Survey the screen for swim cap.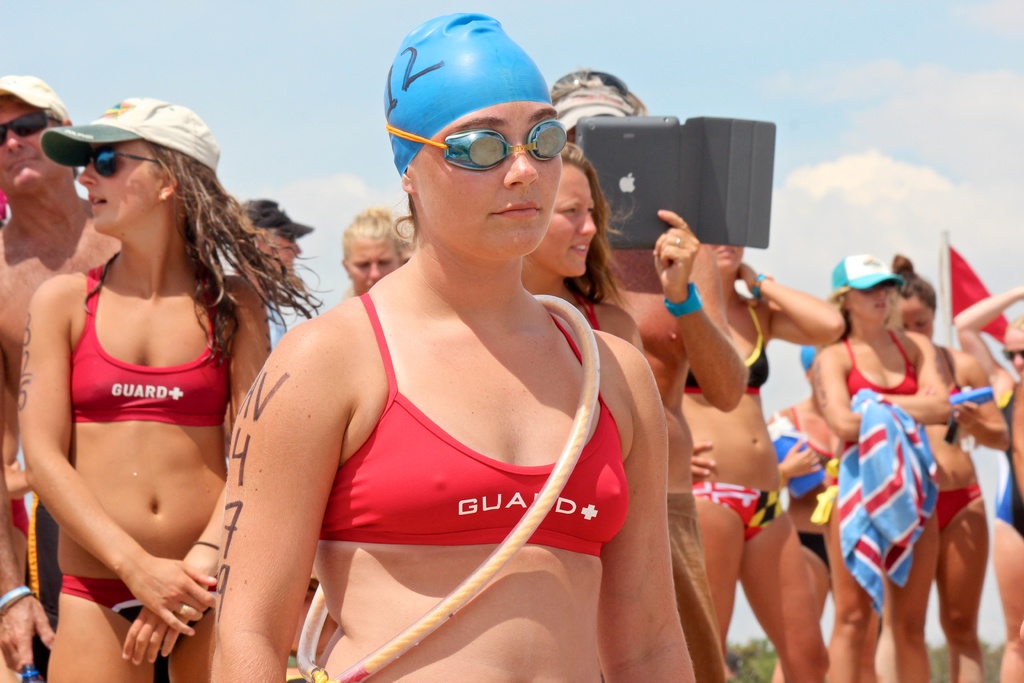
Survey found: {"x1": 383, "y1": 11, "x2": 552, "y2": 174}.
